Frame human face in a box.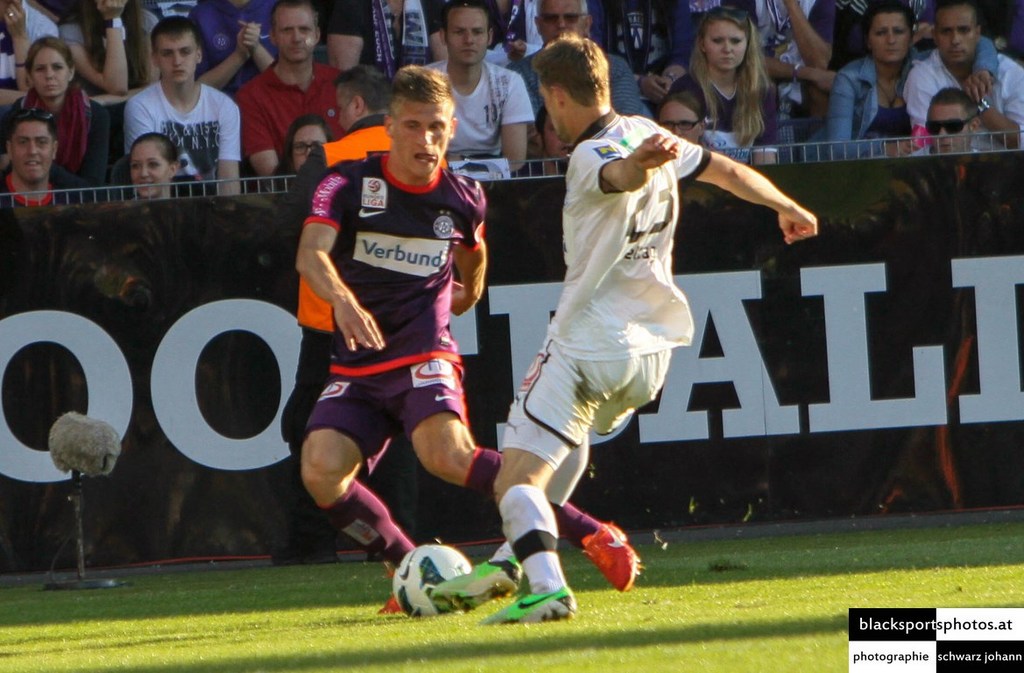
BBox(131, 140, 166, 198).
